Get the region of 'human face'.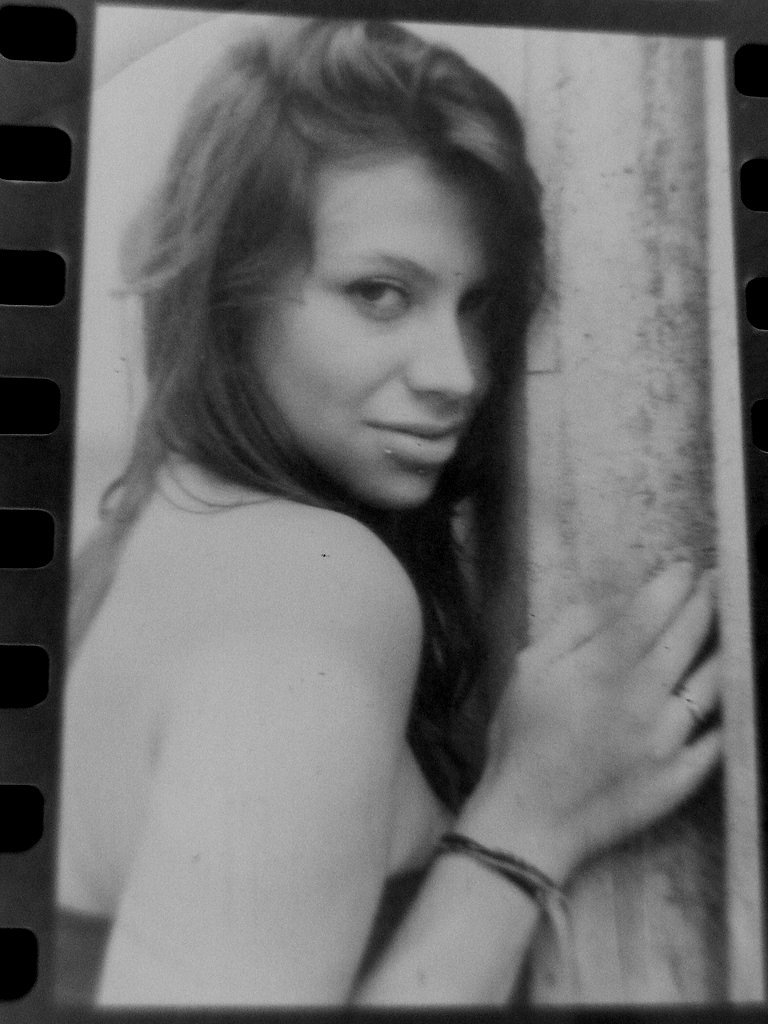
l=252, t=148, r=493, b=510.
